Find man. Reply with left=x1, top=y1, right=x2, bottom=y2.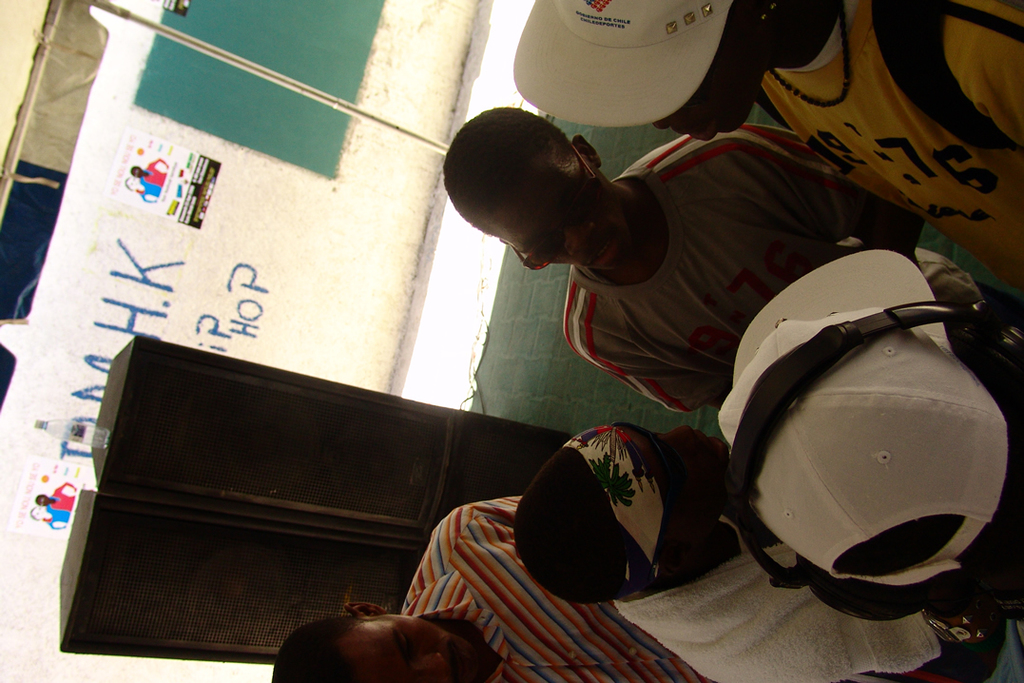
left=512, top=420, right=1006, bottom=682.
